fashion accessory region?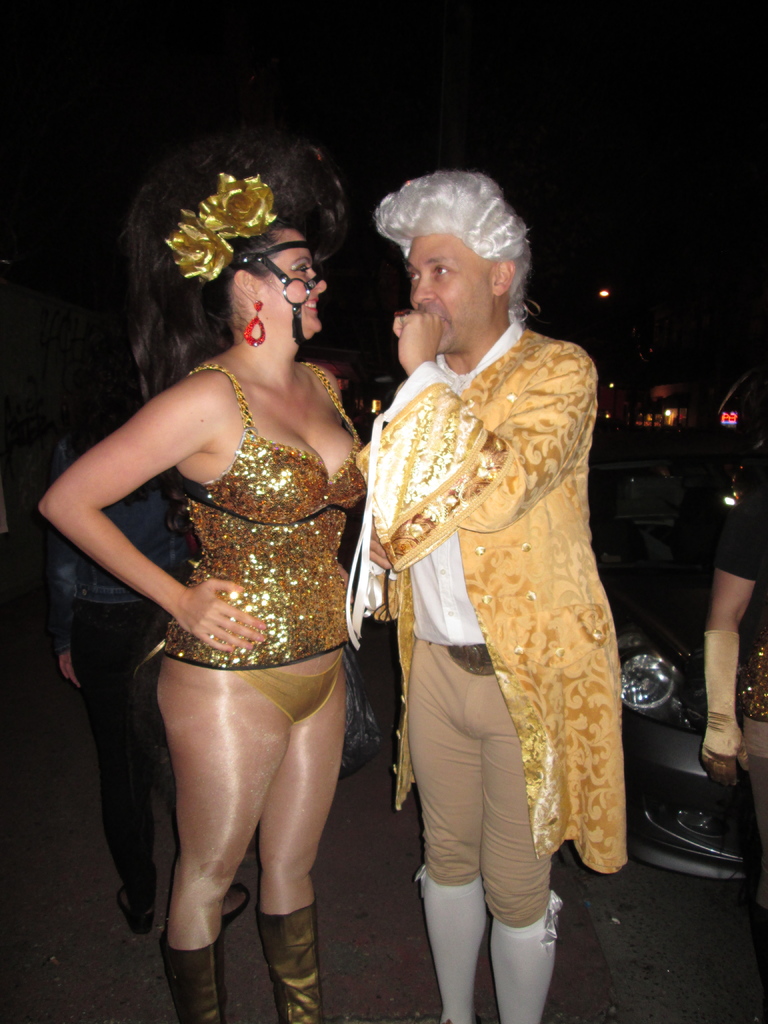
pyautogui.locateOnScreen(197, 170, 278, 238)
